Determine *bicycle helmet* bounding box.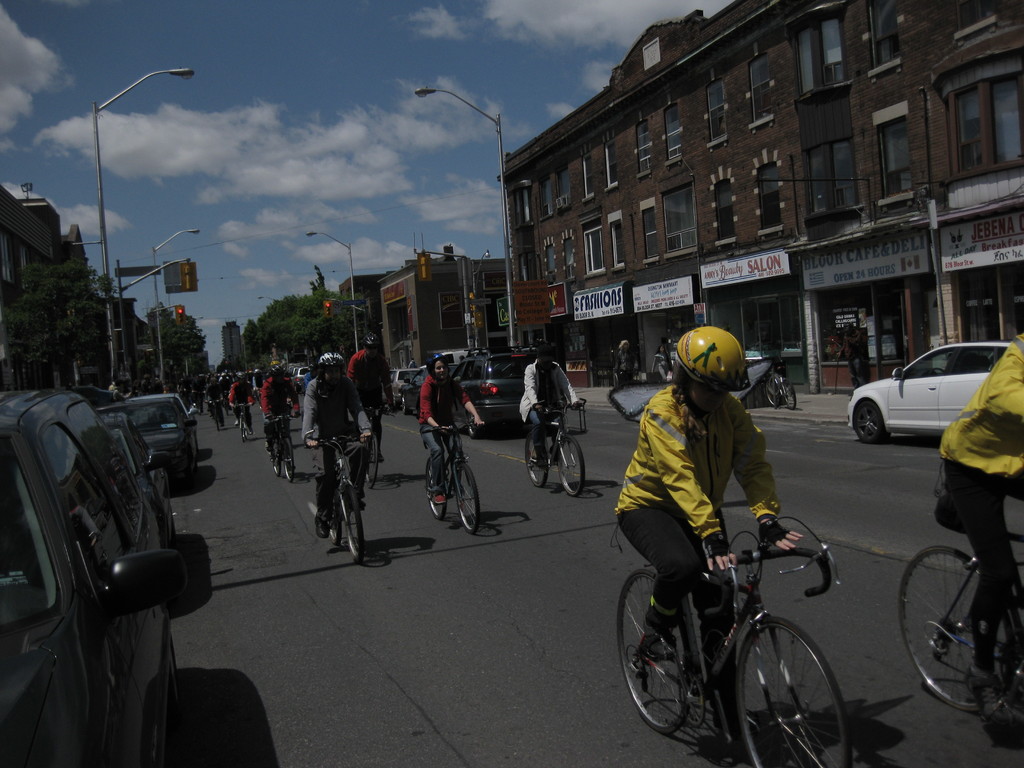
Determined: {"left": 322, "top": 349, "right": 344, "bottom": 376}.
